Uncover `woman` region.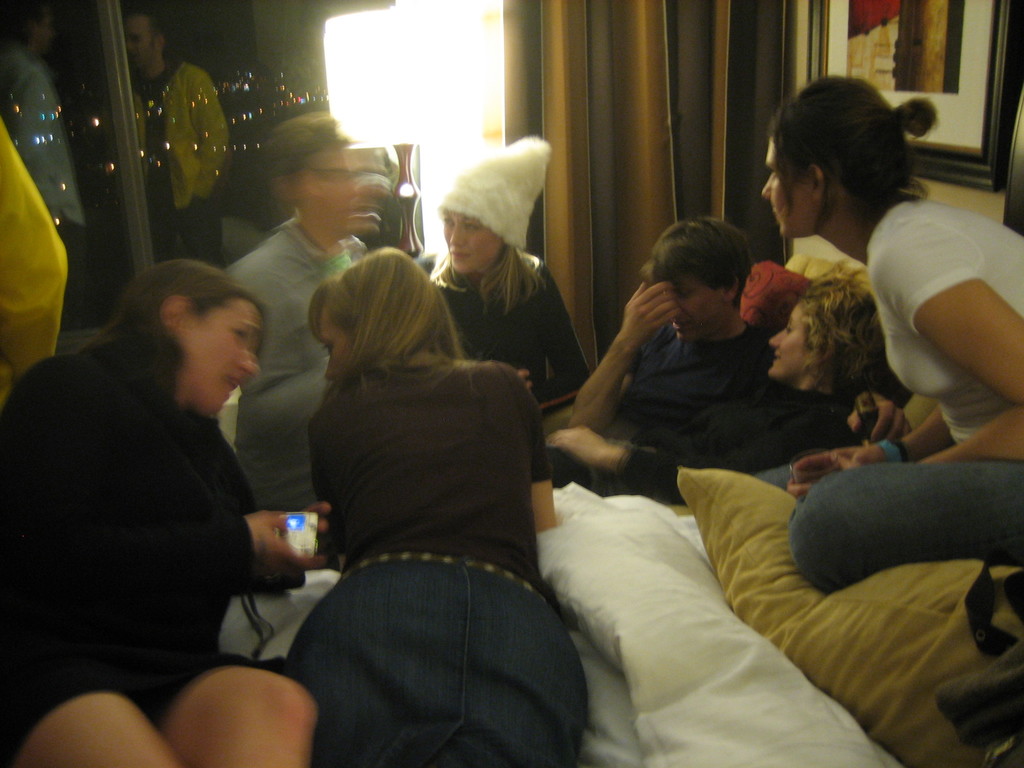
Uncovered: bbox=(0, 264, 342, 767).
